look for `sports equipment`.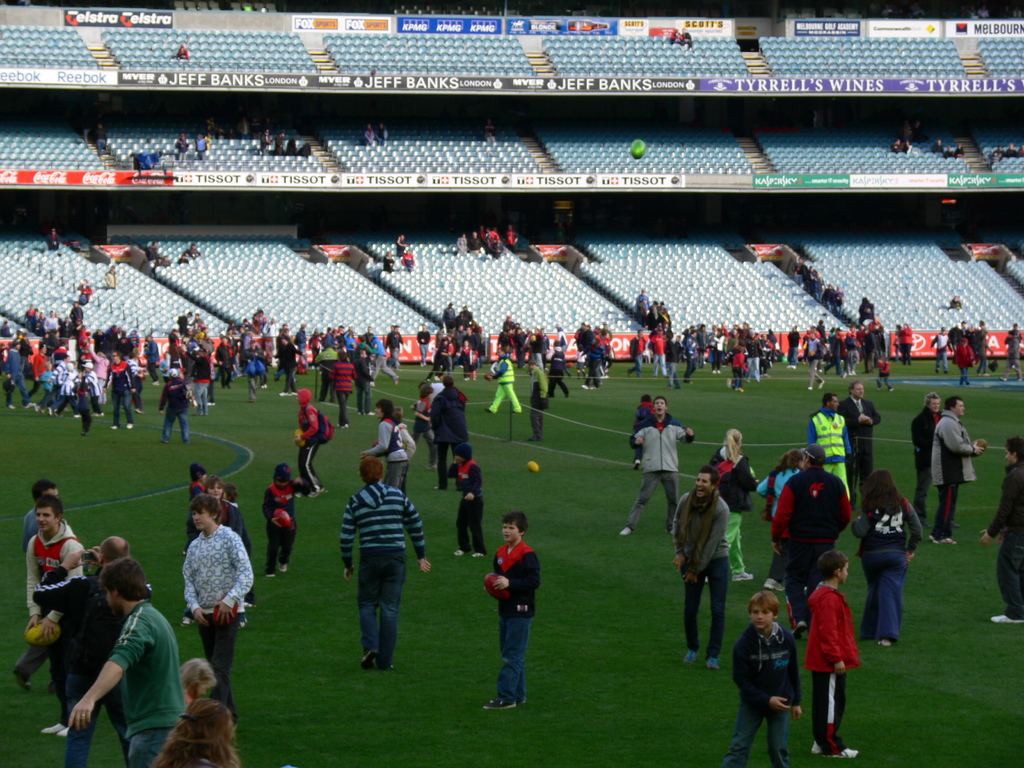
Found: {"x1": 273, "y1": 508, "x2": 287, "y2": 523}.
